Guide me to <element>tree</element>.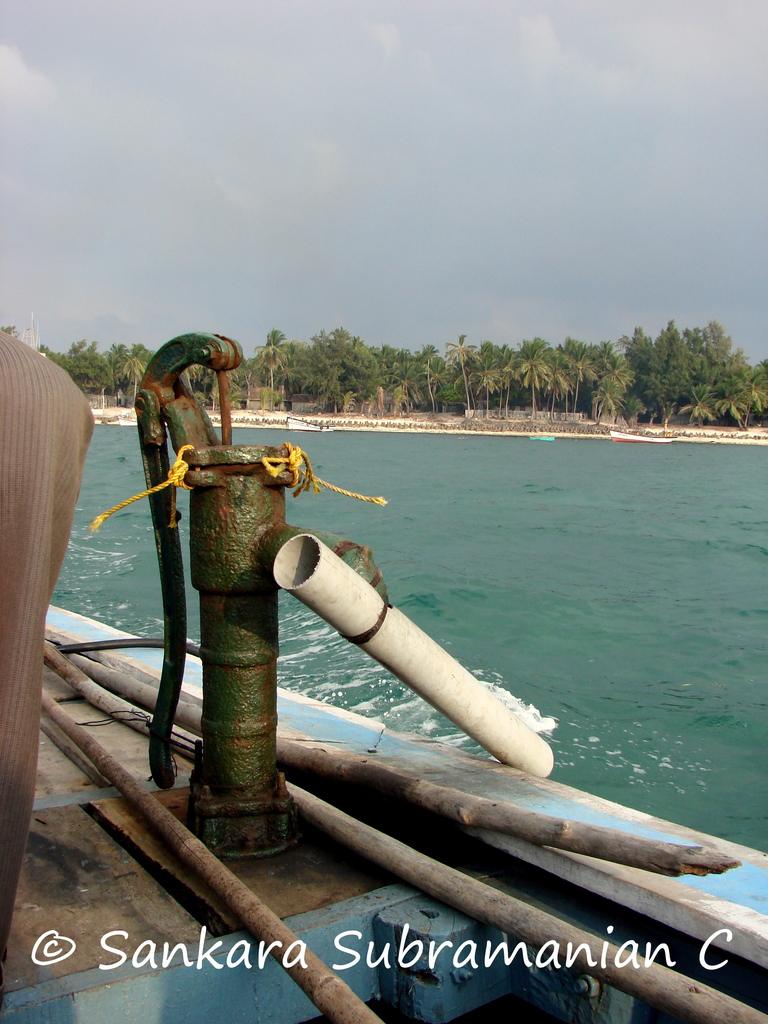
Guidance: <box>648,319,688,381</box>.
